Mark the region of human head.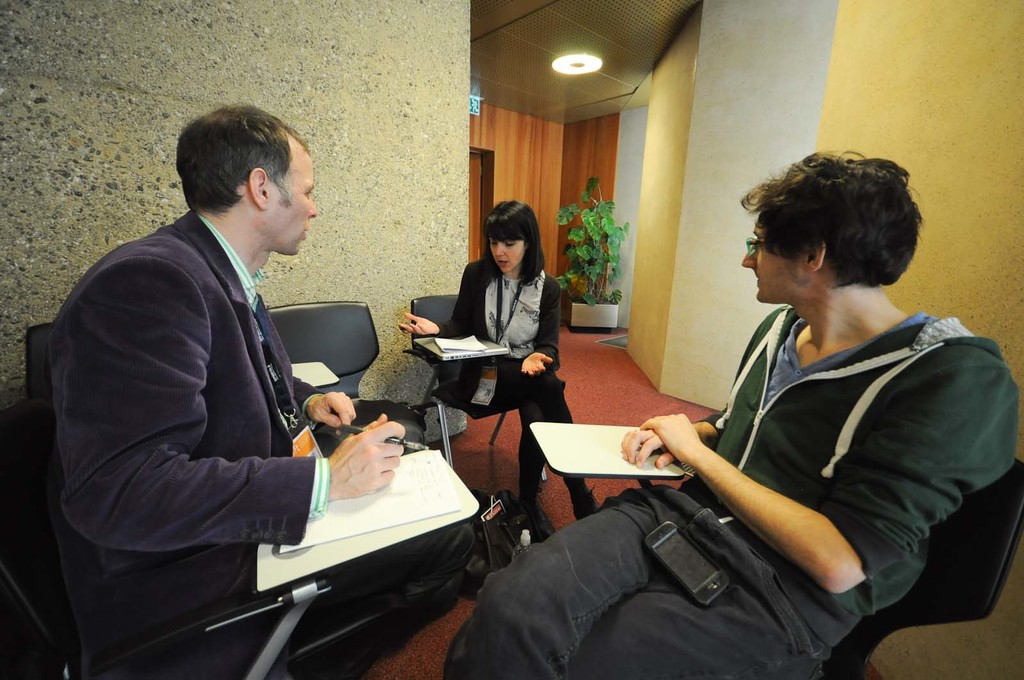
Region: (left=180, top=104, right=317, bottom=255).
